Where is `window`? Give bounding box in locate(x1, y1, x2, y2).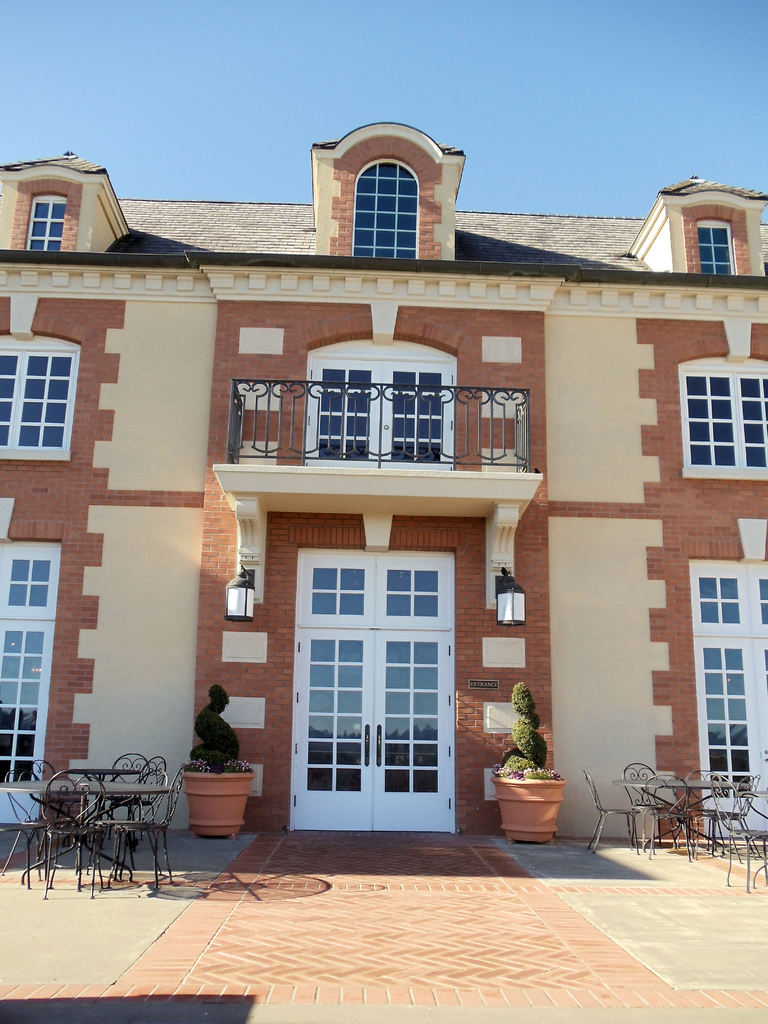
locate(0, 333, 79, 462).
